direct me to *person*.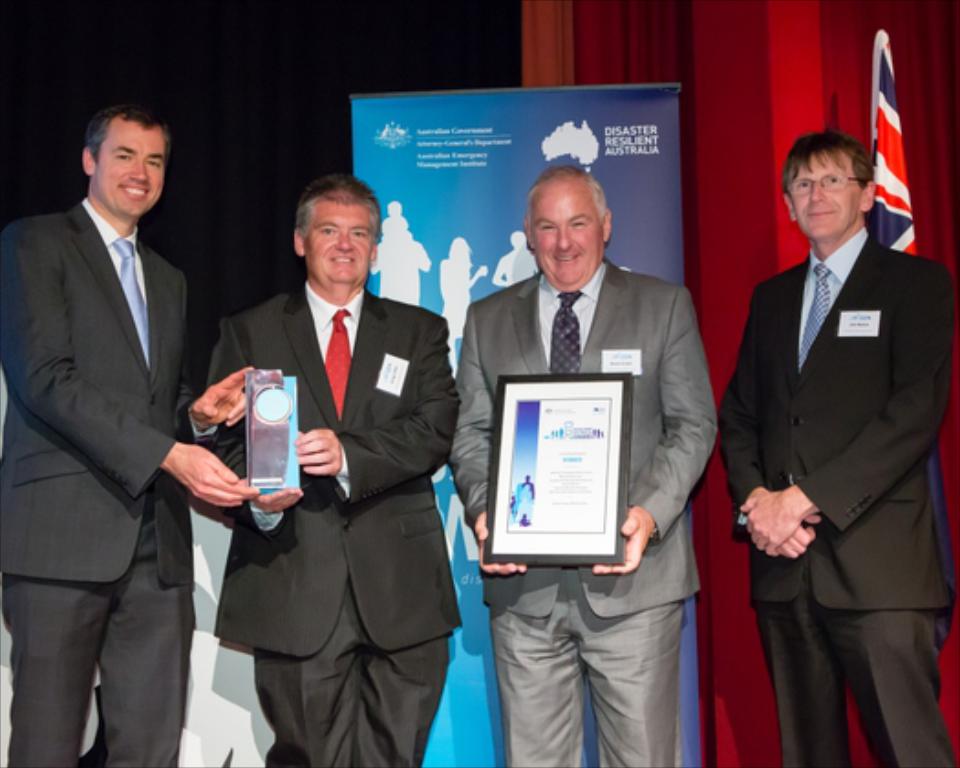
Direction: bbox=[210, 172, 463, 766].
